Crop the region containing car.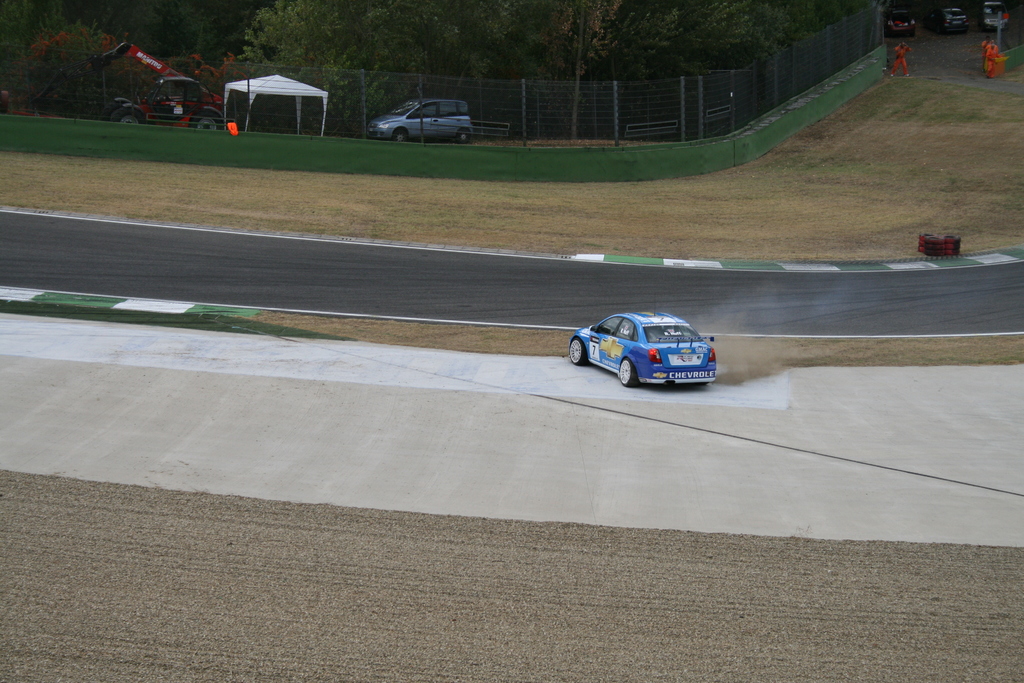
Crop region: 368,101,476,147.
